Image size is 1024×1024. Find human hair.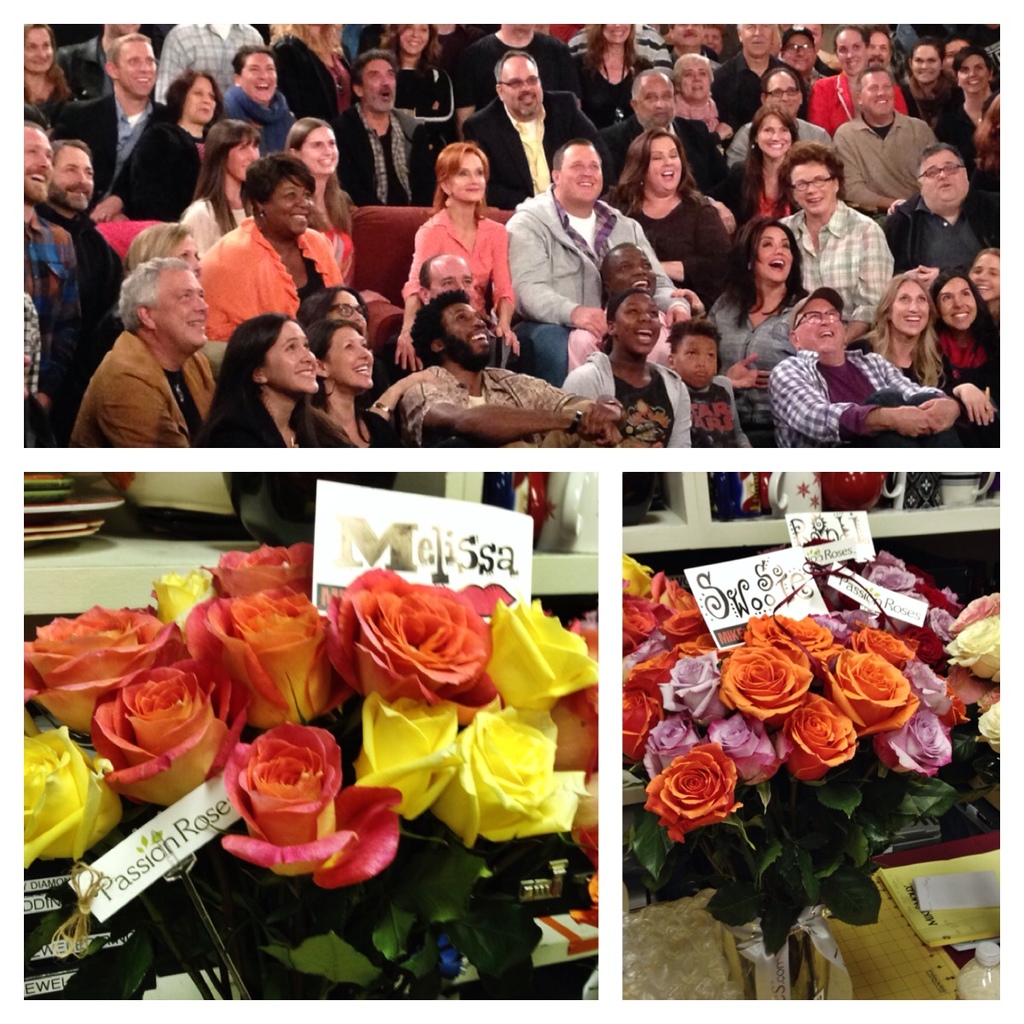
crop(970, 93, 1000, 172).
